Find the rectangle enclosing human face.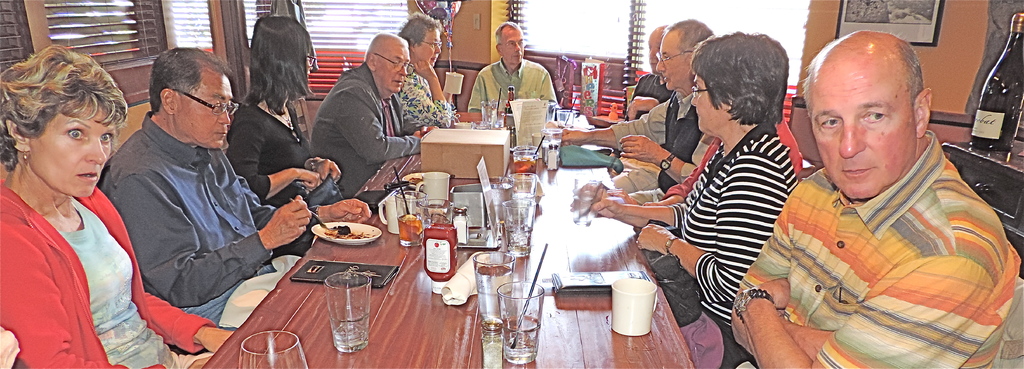
locate(416, 28, 441, 65).
